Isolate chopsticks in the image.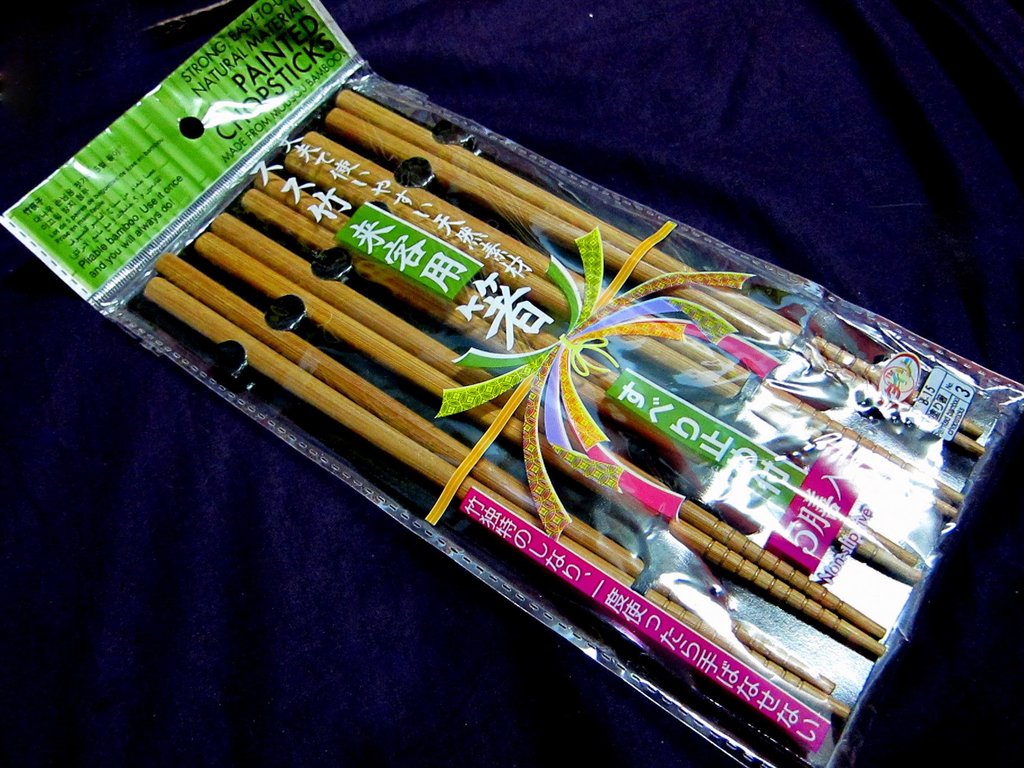
Isolated region: x1=324, y1=88, x2=986, y2=457.
